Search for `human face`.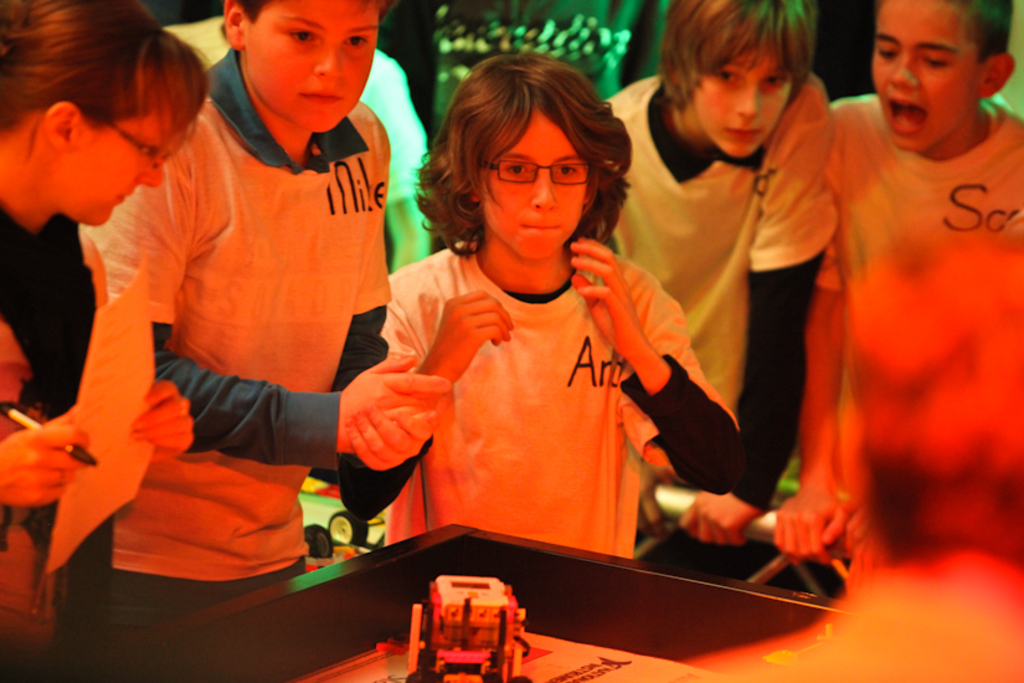
Found at pyautogui.locateOnScreen(249, 0, 388, 128).
